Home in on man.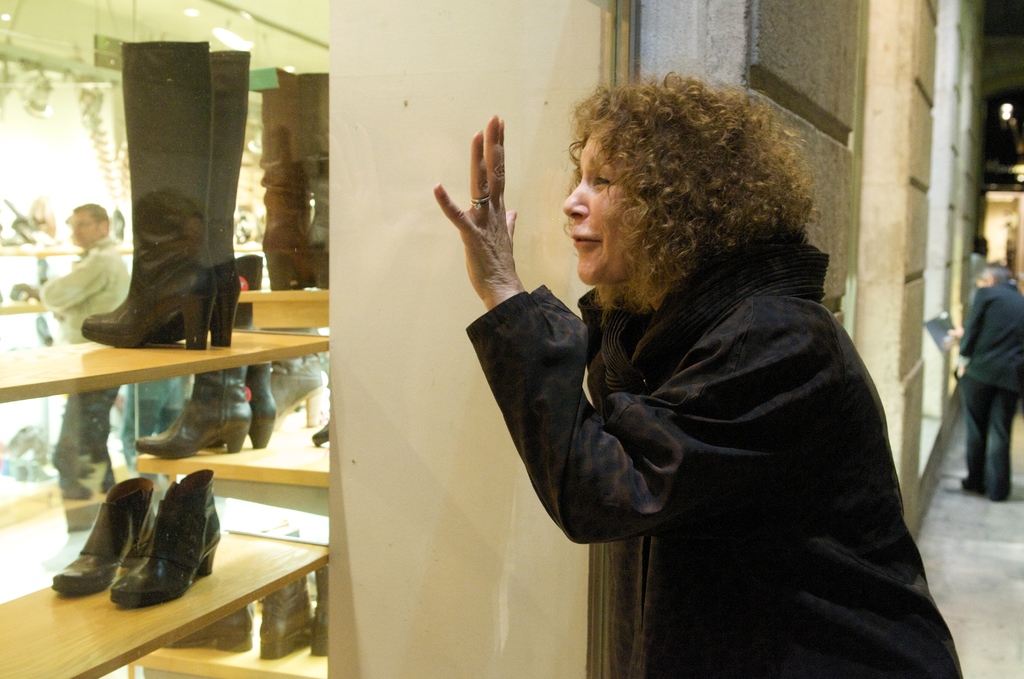
Homed in at locate(950, 261, 1023, 500).
